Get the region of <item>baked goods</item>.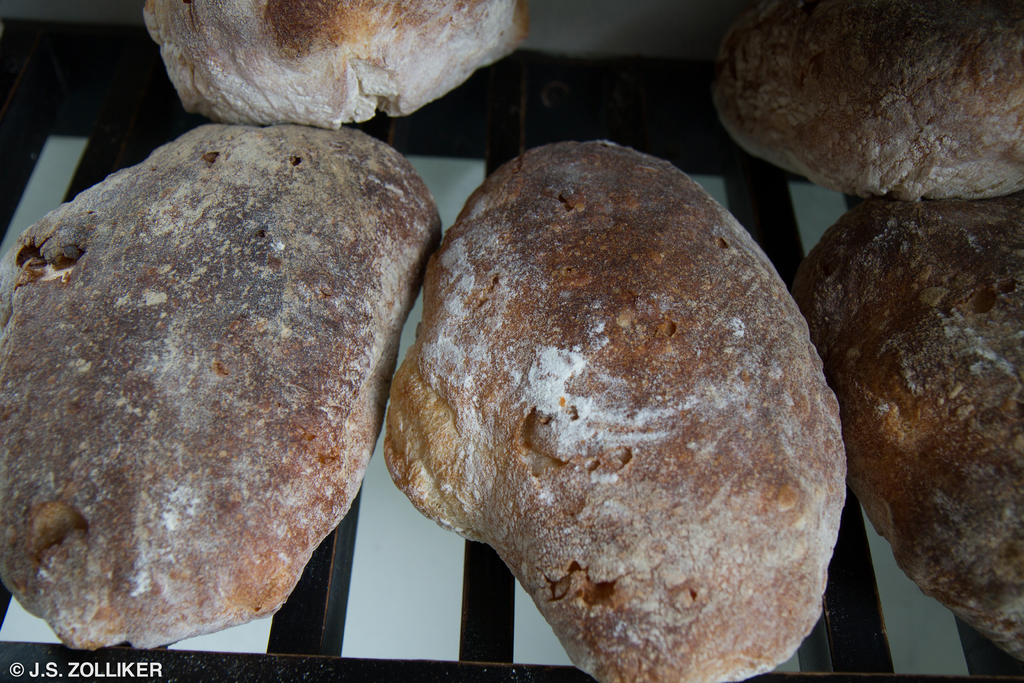
Rect(0, 124, 449, 646).
